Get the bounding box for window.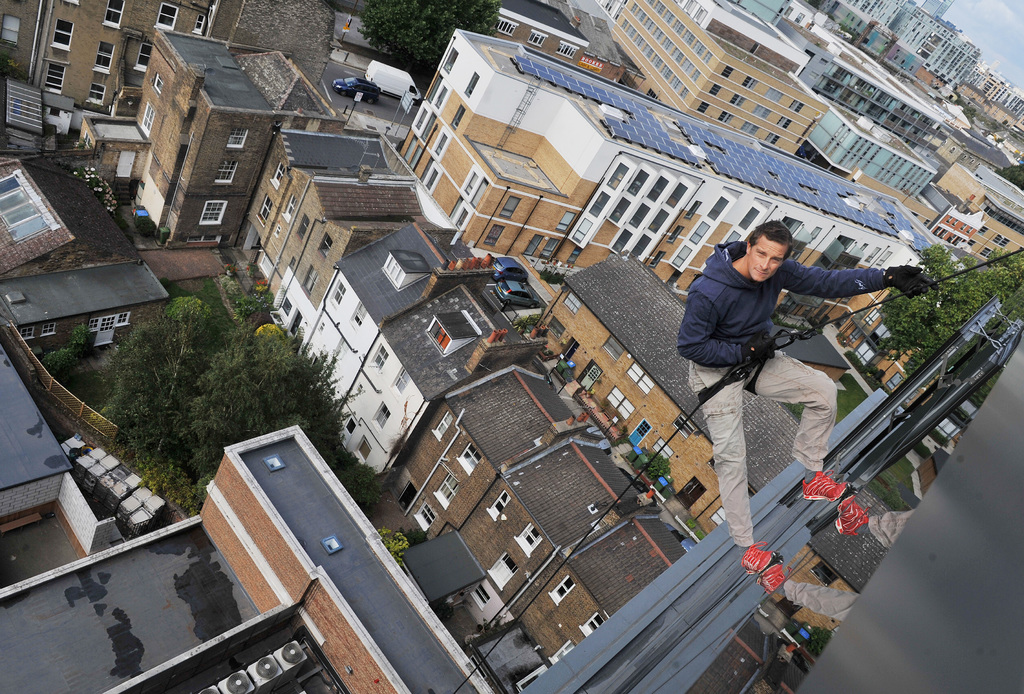
224 130 244 150.
